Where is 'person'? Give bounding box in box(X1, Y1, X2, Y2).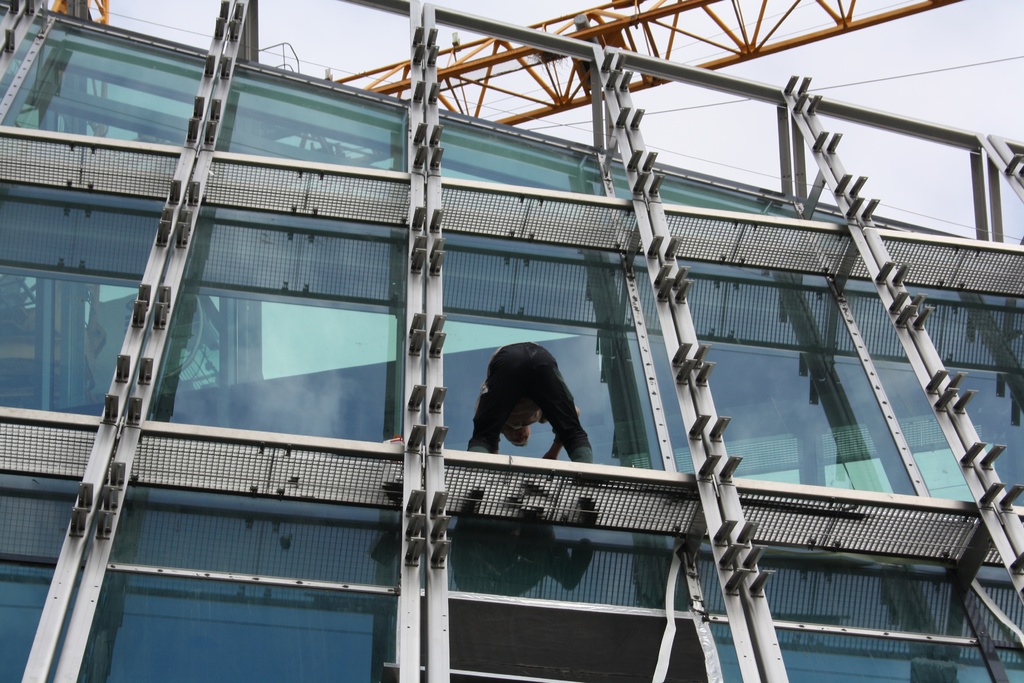
box(463, 333, 596, 468).
